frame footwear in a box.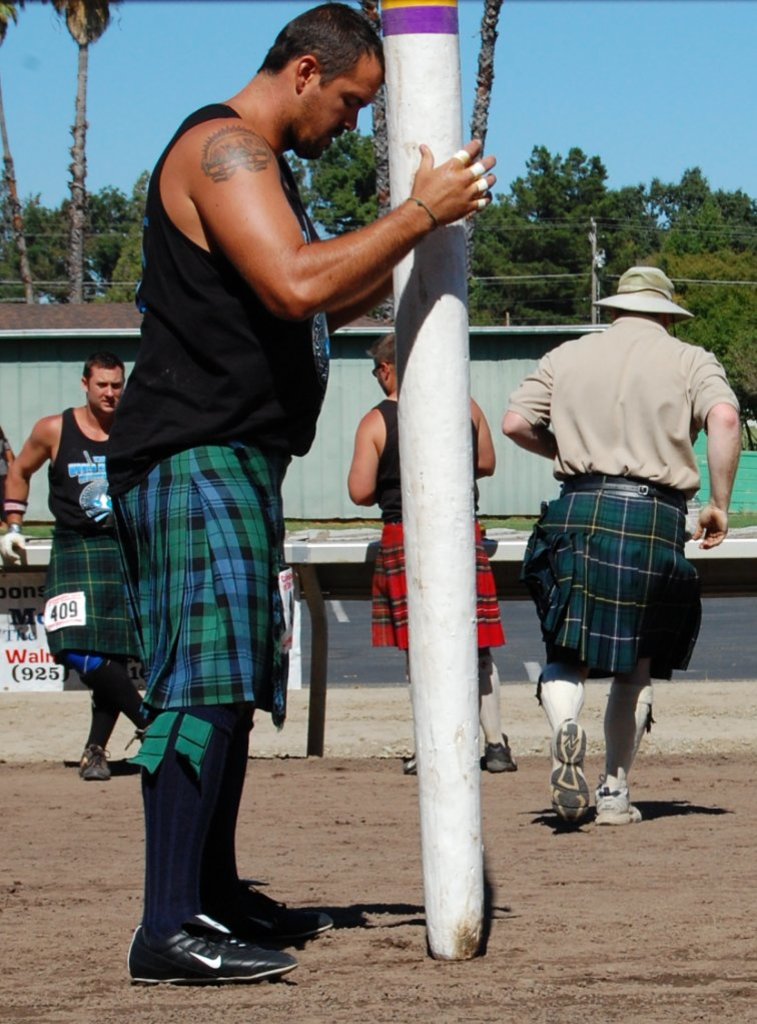
bbox(196, 879, 336, 951).
